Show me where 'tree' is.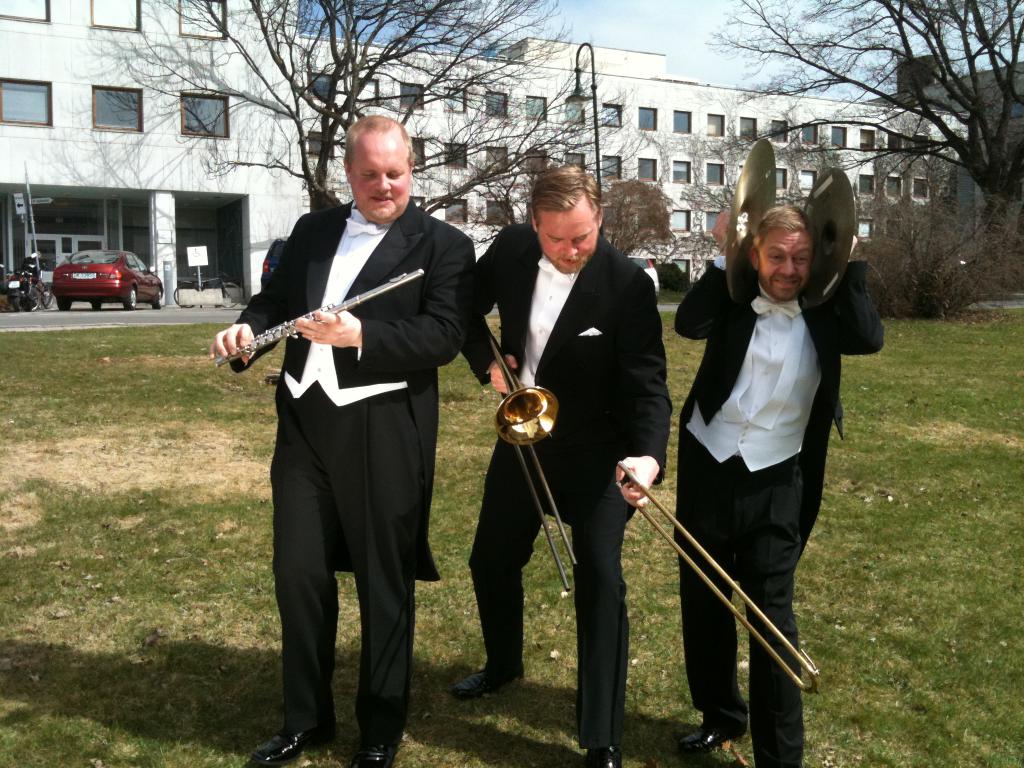
'tree' is at [left=579, top=169, right=675, bottom=278].
